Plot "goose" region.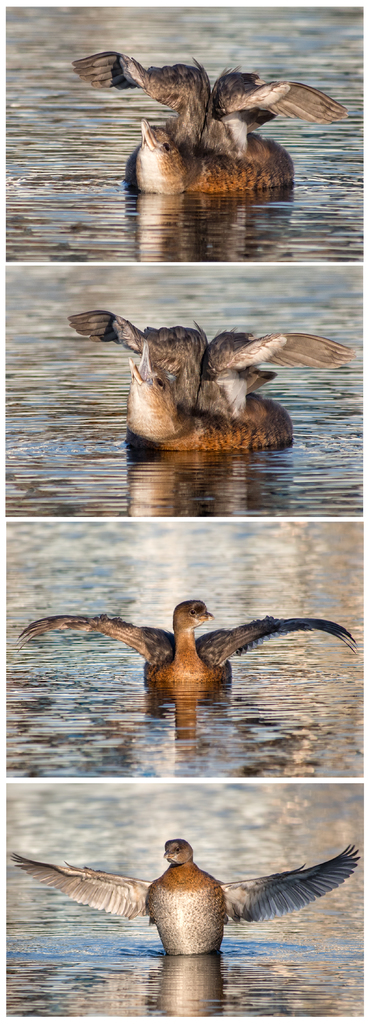
Plotted at bbox=(70, 309, 345, 449).
